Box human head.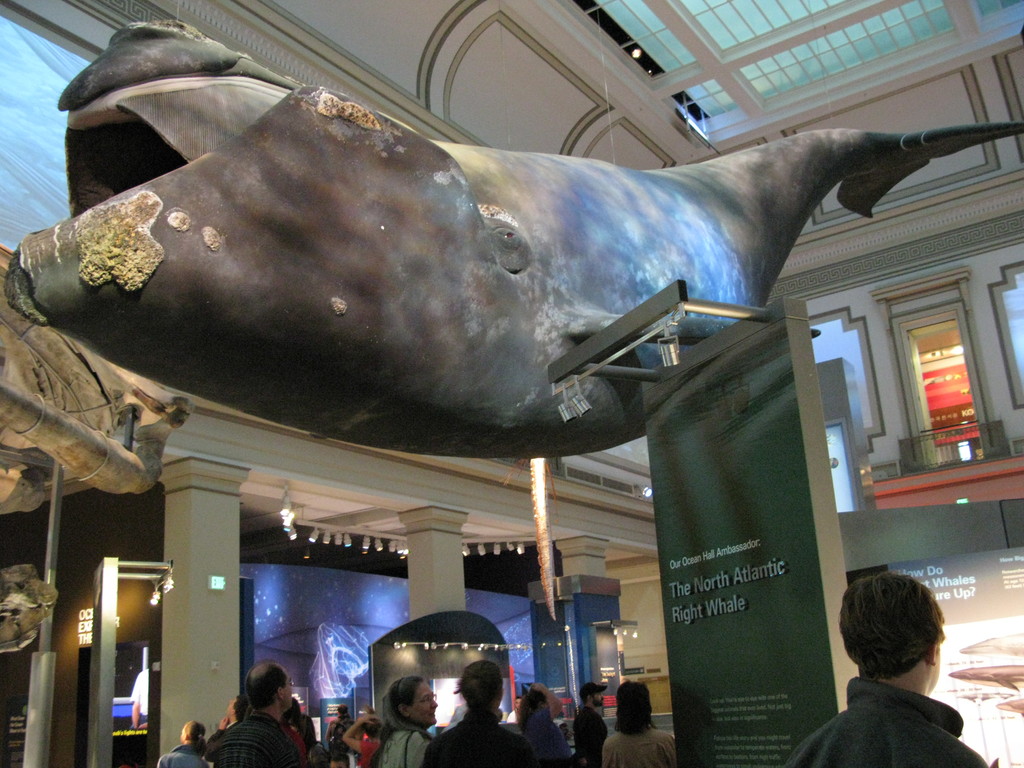
{"x1": 254, "y1": 659, "x2": 295, "y2": 715}.
